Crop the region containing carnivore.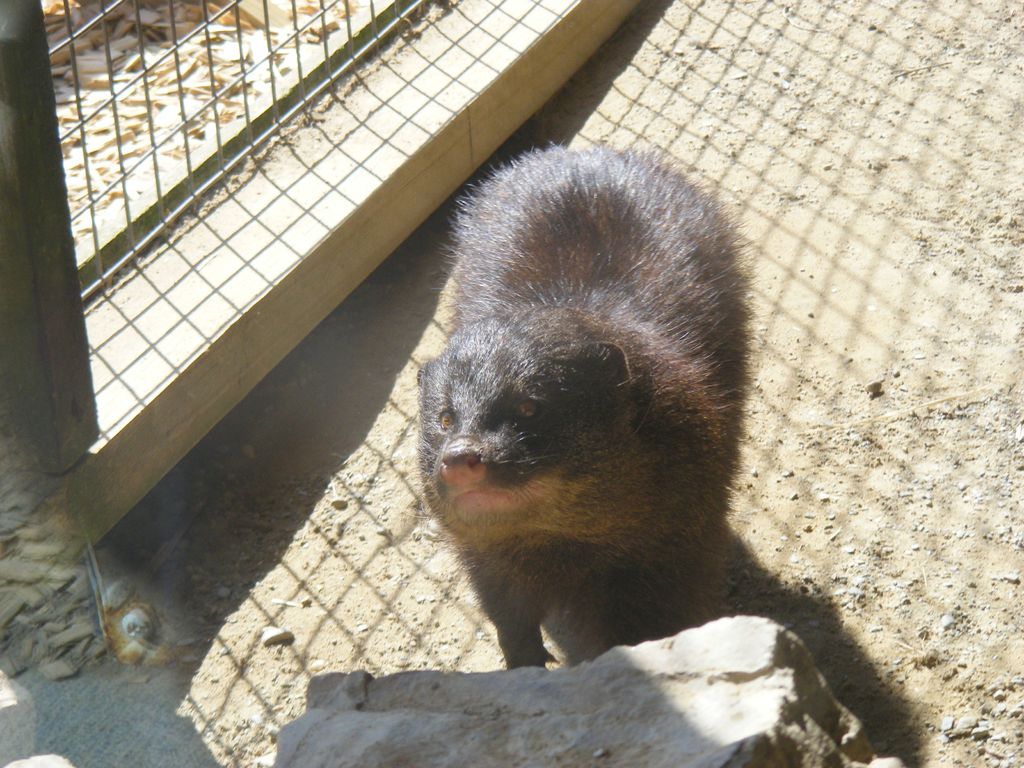
Crop region: pyautogui.locateOnScreen(401, 138, 753, 672).
